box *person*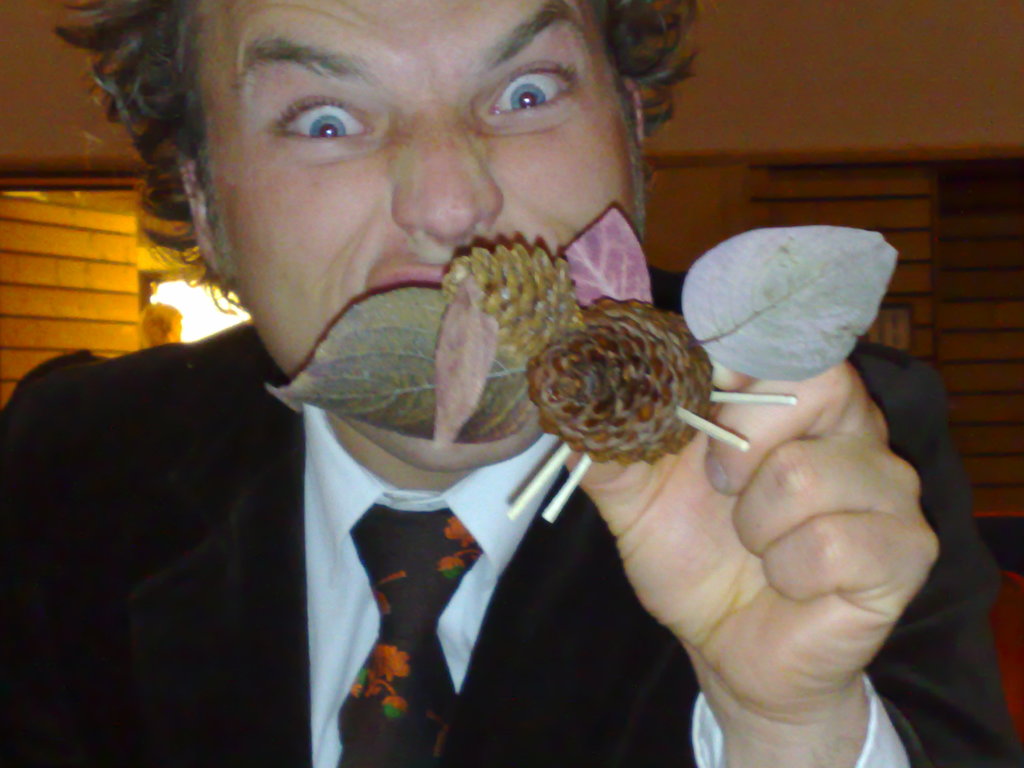
(left=11, top=9, right=839, bottom=725)
